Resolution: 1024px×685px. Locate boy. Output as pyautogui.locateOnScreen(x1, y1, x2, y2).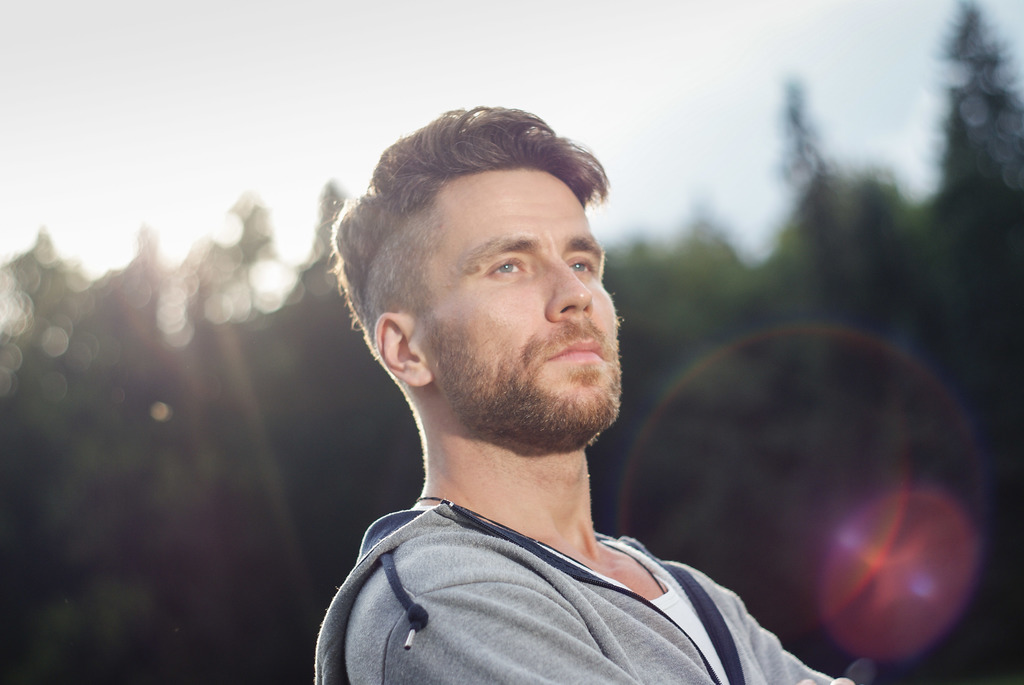
pyautogui.locateOnScreen(275, 88, 821, 675).
